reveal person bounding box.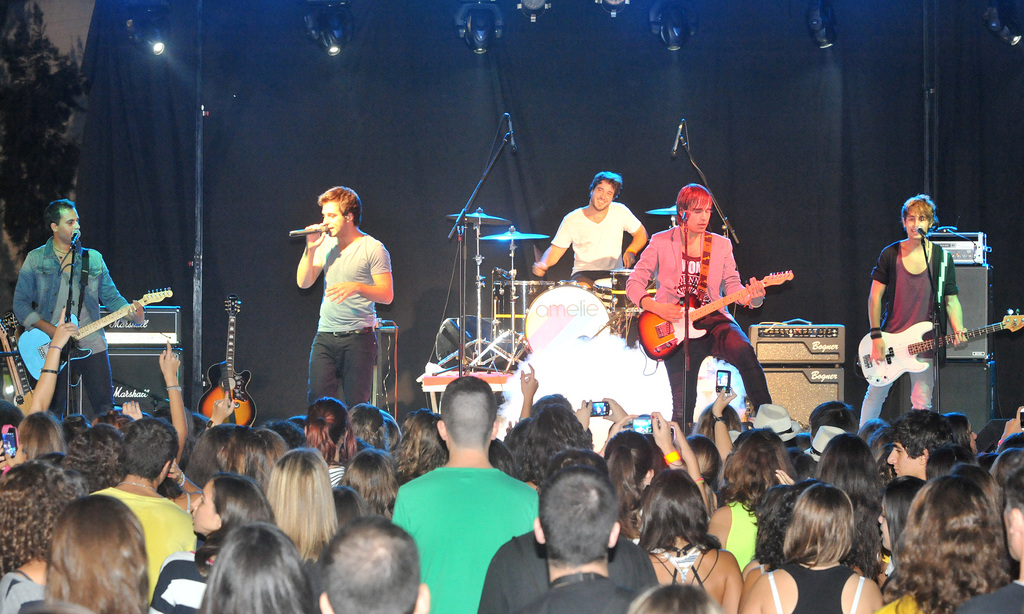
Revealed: 531,172,642,282.
